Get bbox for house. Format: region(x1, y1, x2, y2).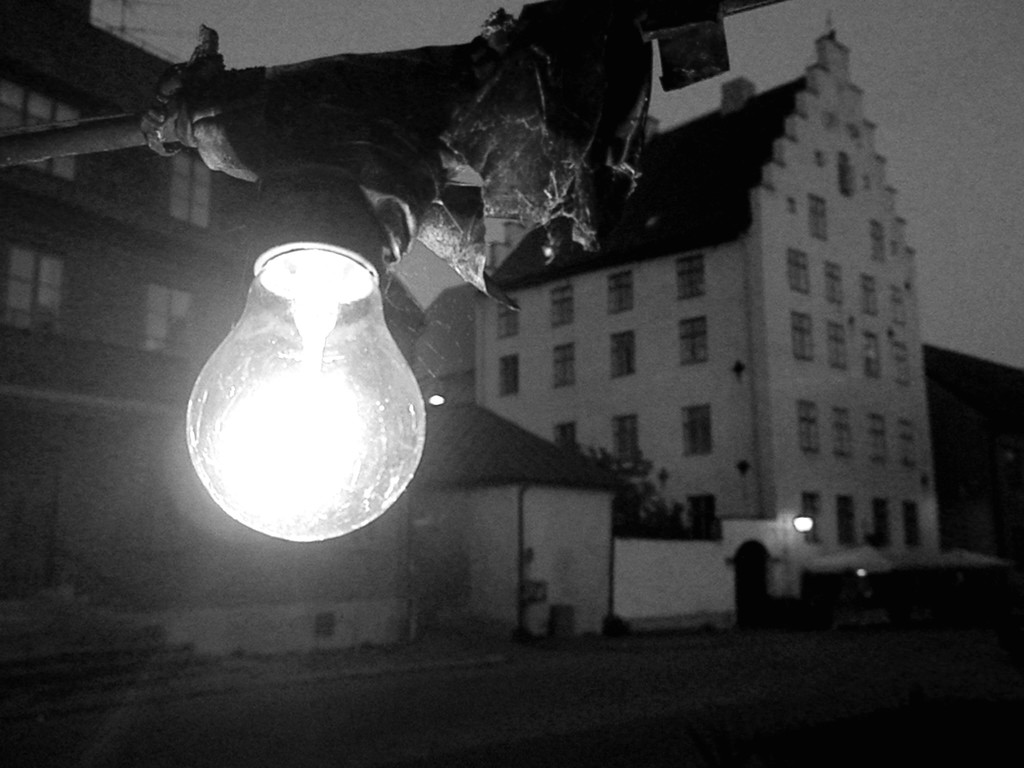
region(264, 399, 634, 630).
